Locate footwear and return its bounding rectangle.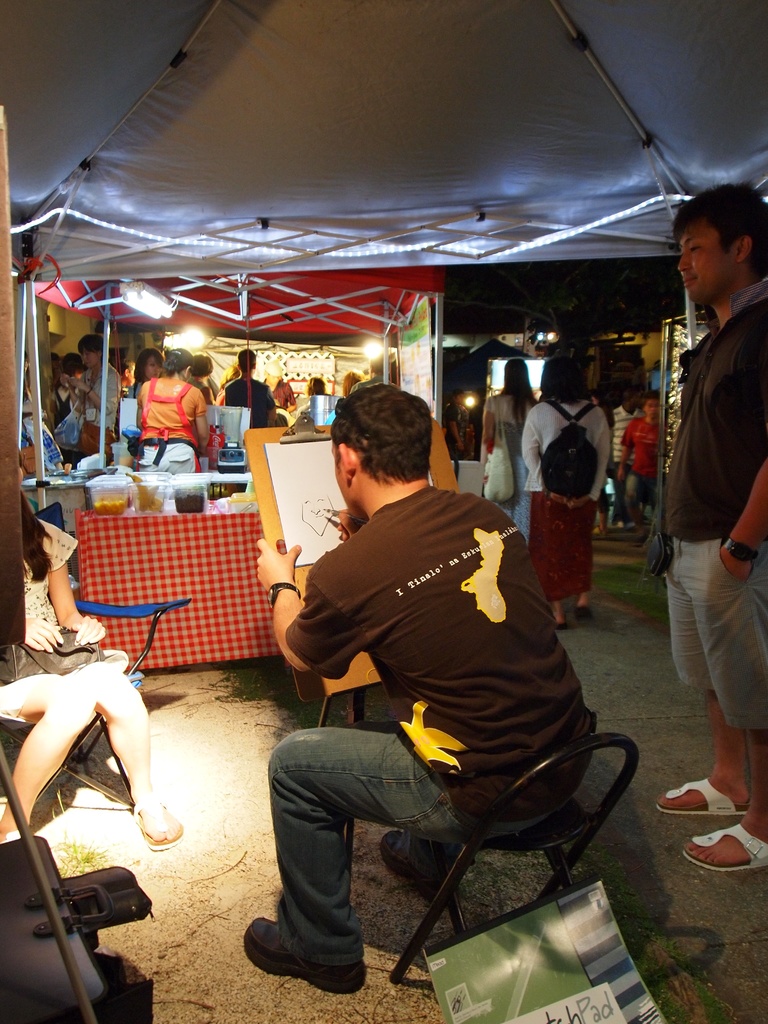
locate(687, 823, 767, 872).
